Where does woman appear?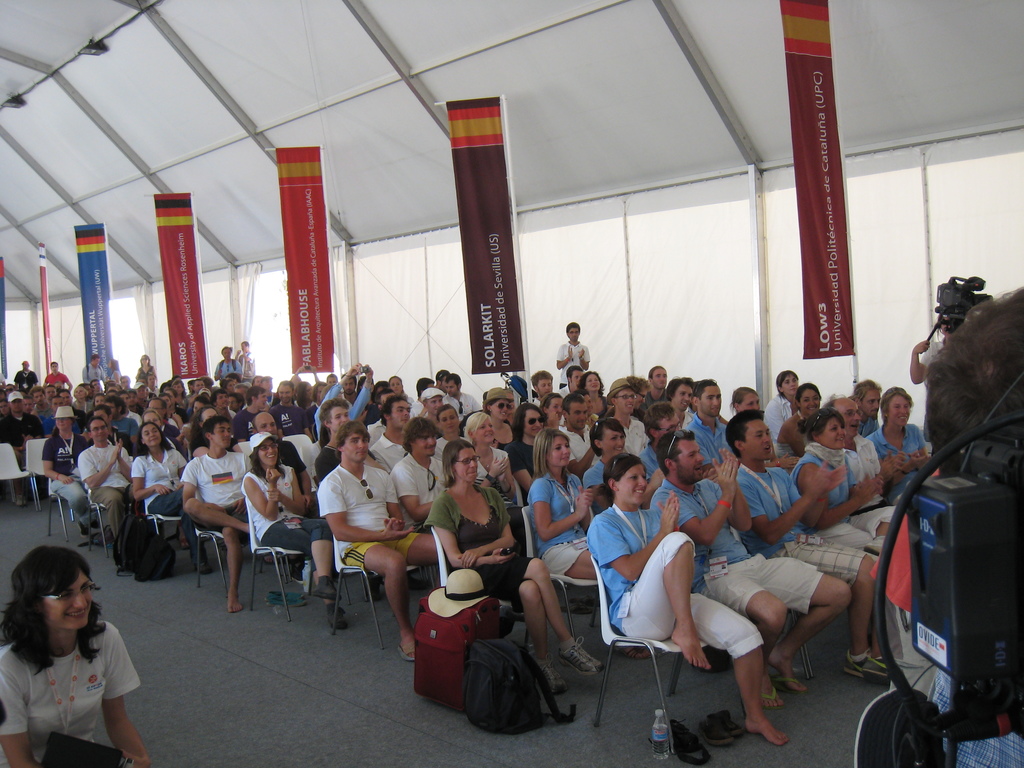
Appears at [243,436,354,630].
